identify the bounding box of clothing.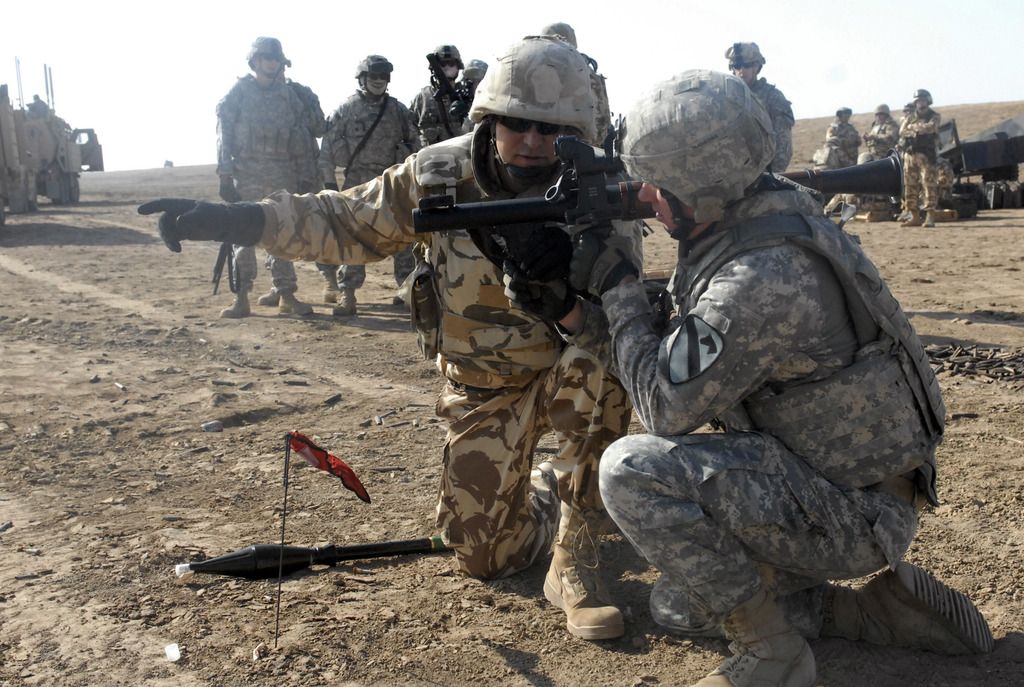
903:100:941:205.
